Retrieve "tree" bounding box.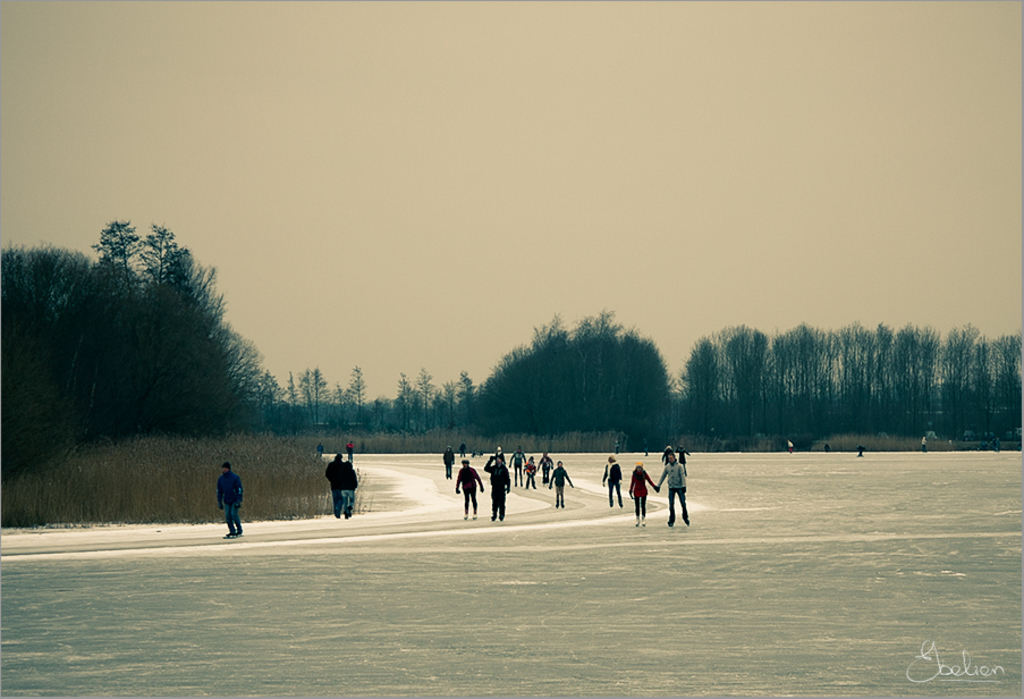
Bounding box: left=441, top=380, right=459, bottom=433.
